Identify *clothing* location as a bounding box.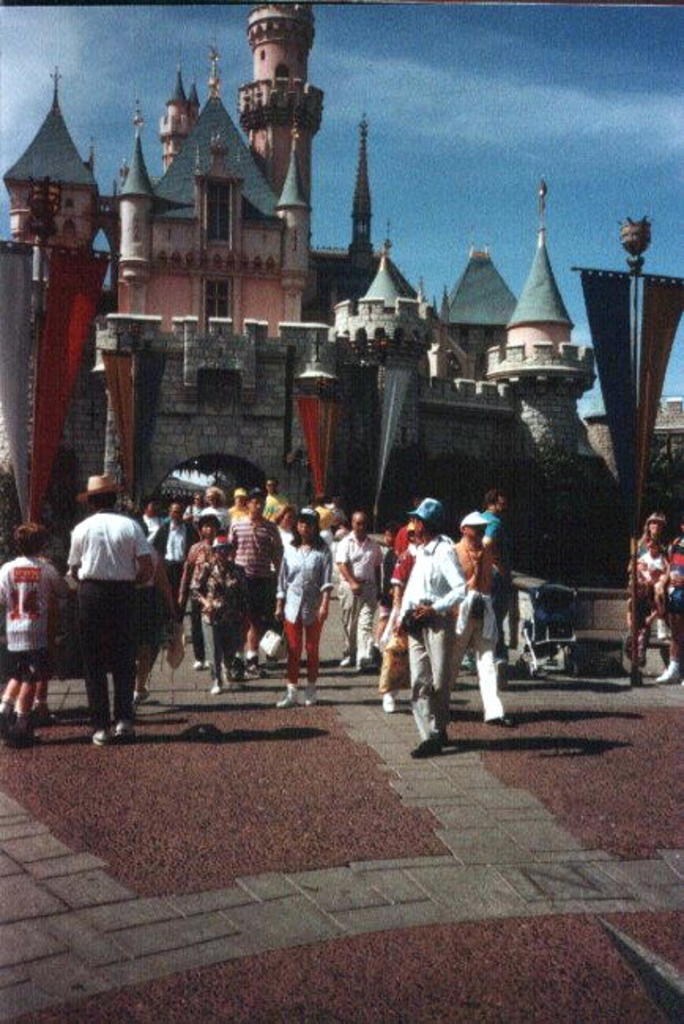
l=281, t=536, r=333, b=670.
